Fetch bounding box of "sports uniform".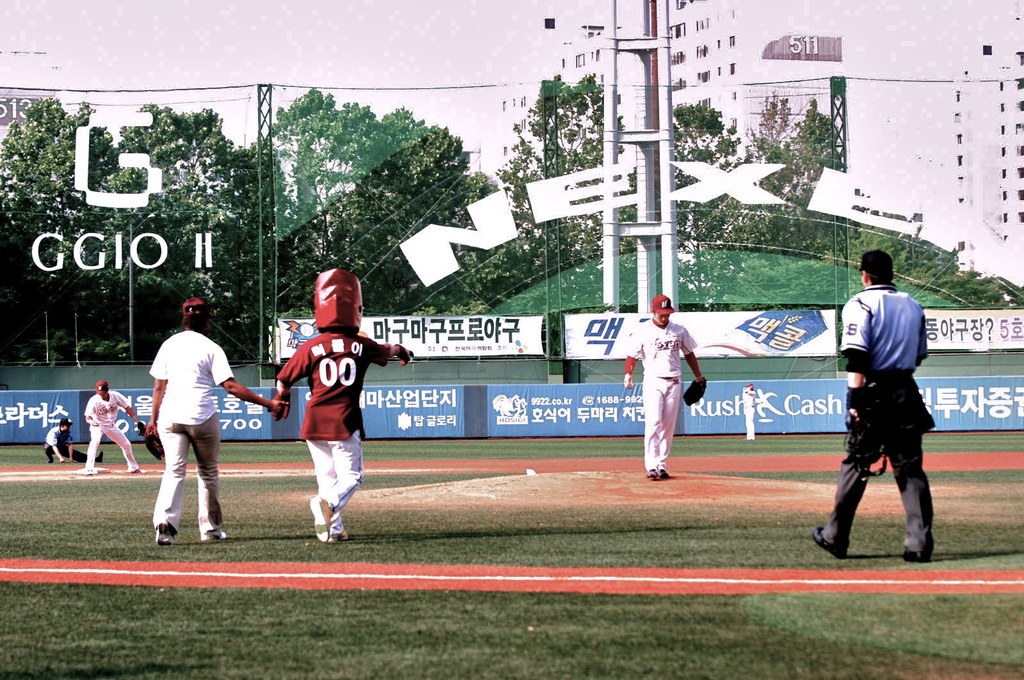
Bbox: (left=78, top=381, right=150, bottom=473).
